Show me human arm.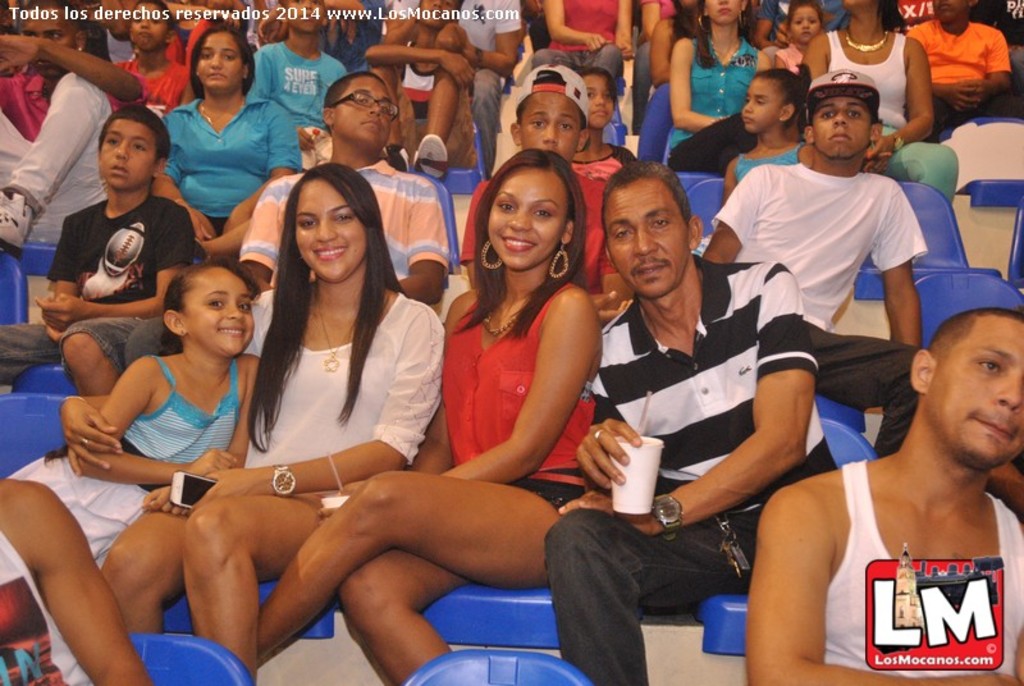
human arm is here: (856, 36, 934, 157).
